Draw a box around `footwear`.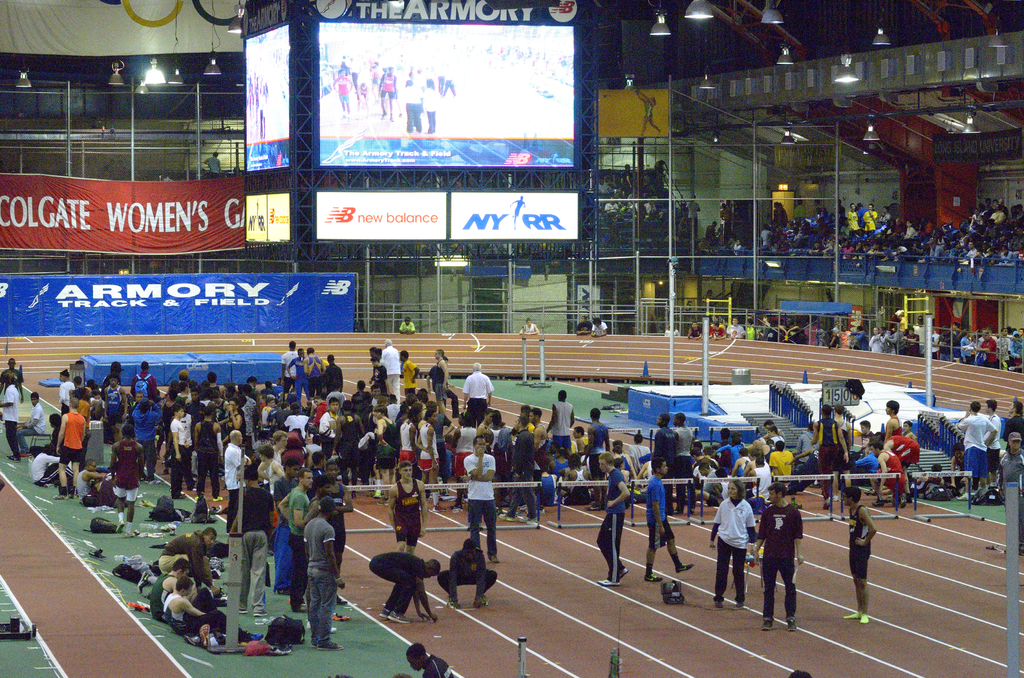
(x1=310, y1=632, x2=326, y2=645).
